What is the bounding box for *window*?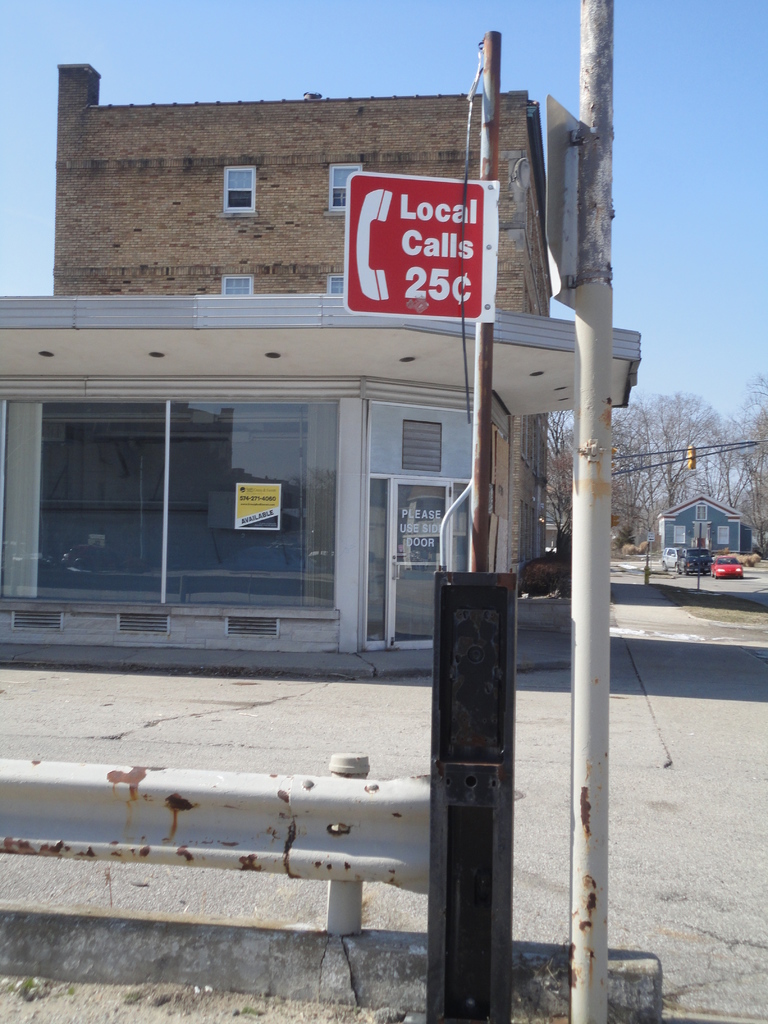
box(324, 161, 369, 216).
